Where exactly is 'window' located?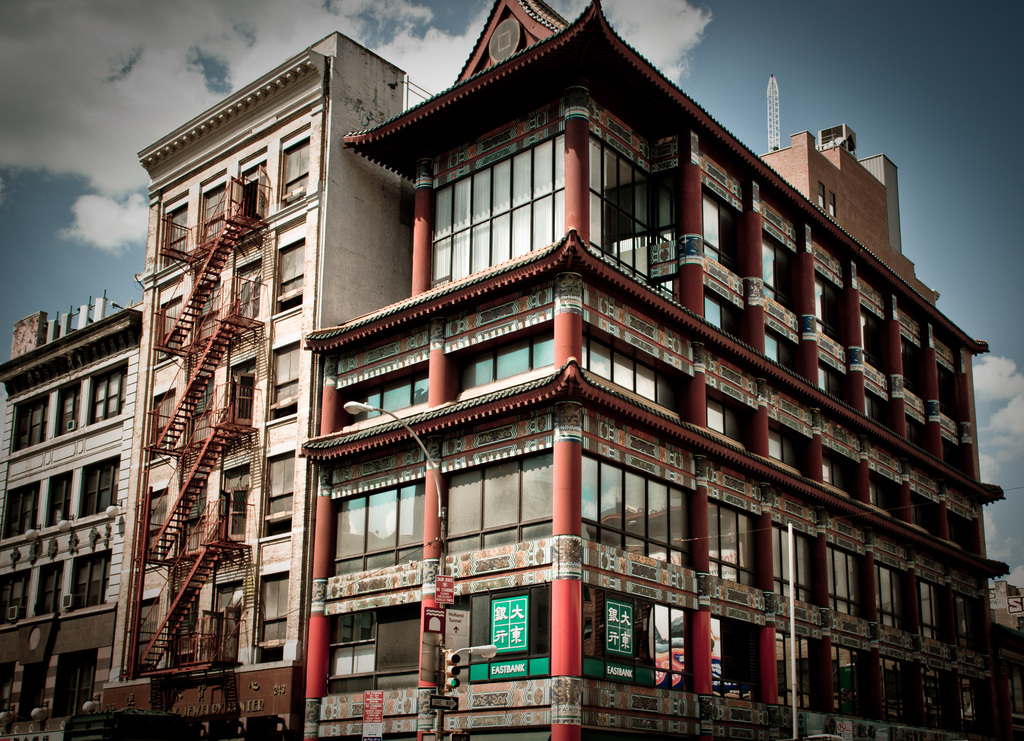
Its bounding box is [left=335, top=364, right=431, bottom=433].
